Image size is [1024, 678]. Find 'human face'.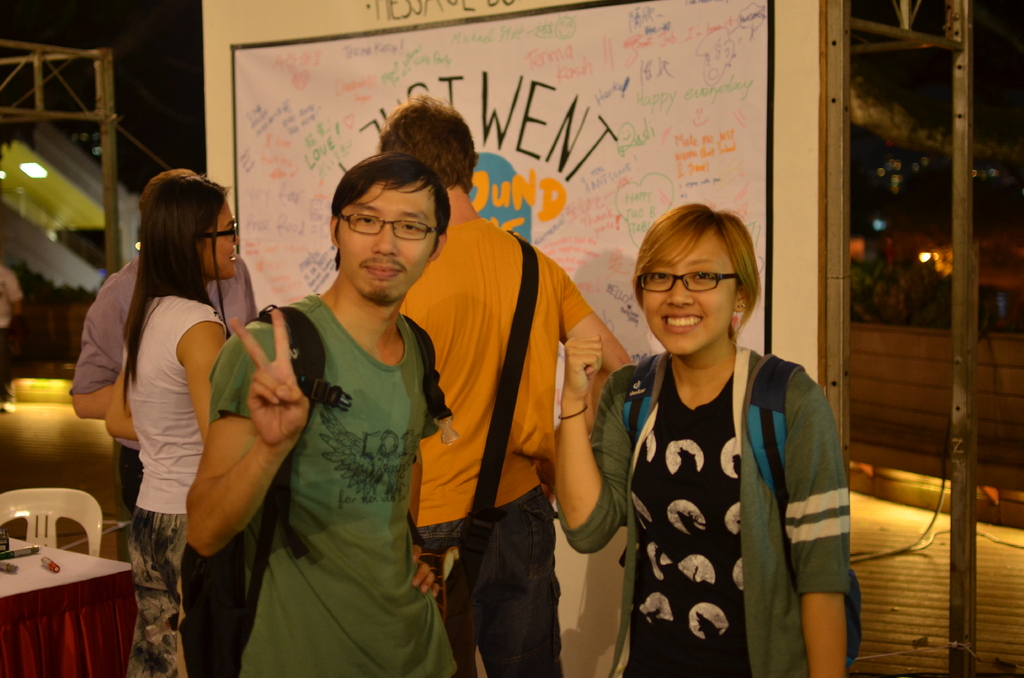
bbox=(335, 183, 436, 308).
